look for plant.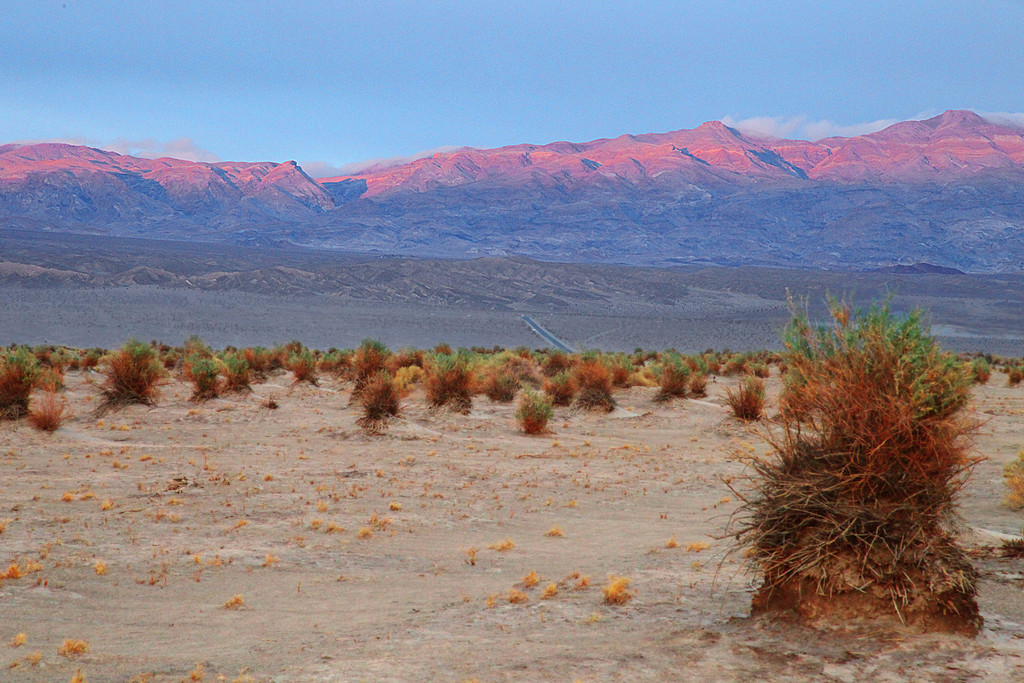
Found: rect(214, 670, 225, 682).
